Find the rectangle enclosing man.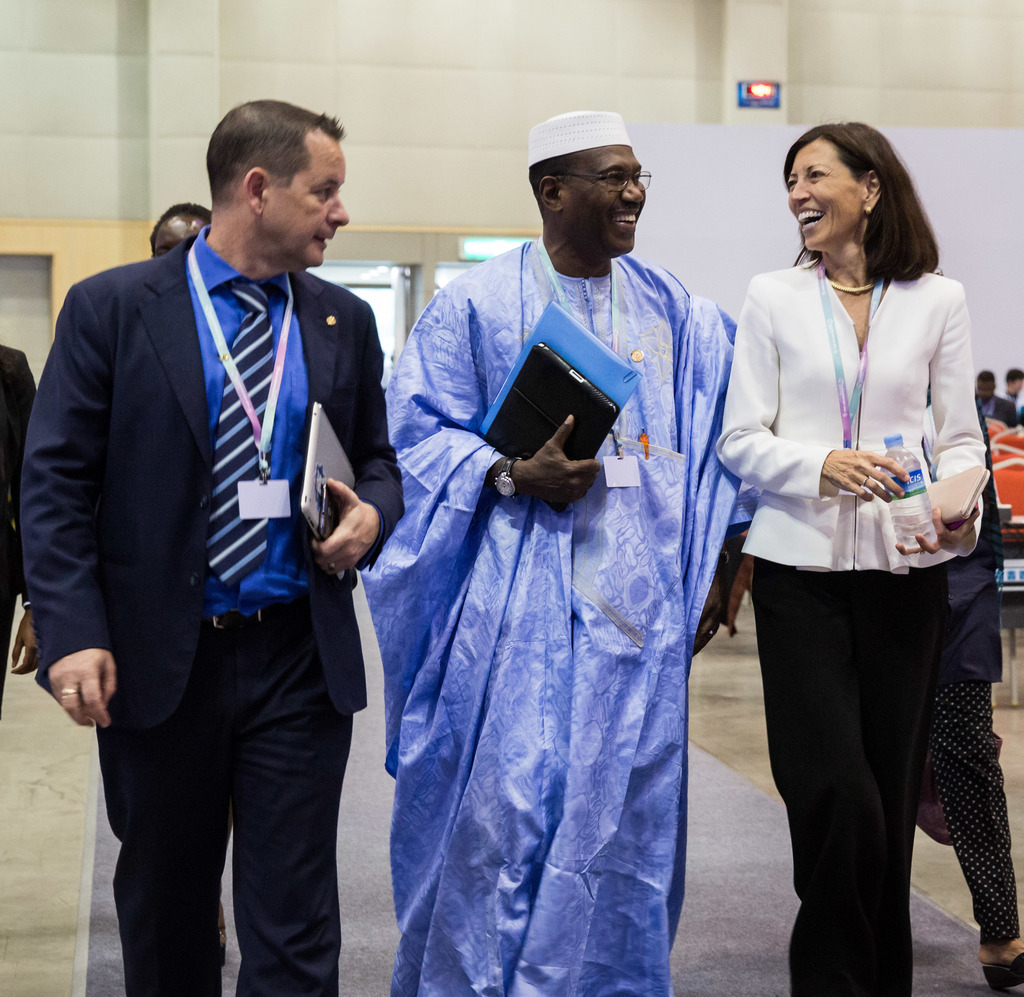
box(978, 371, 1017, 427).
